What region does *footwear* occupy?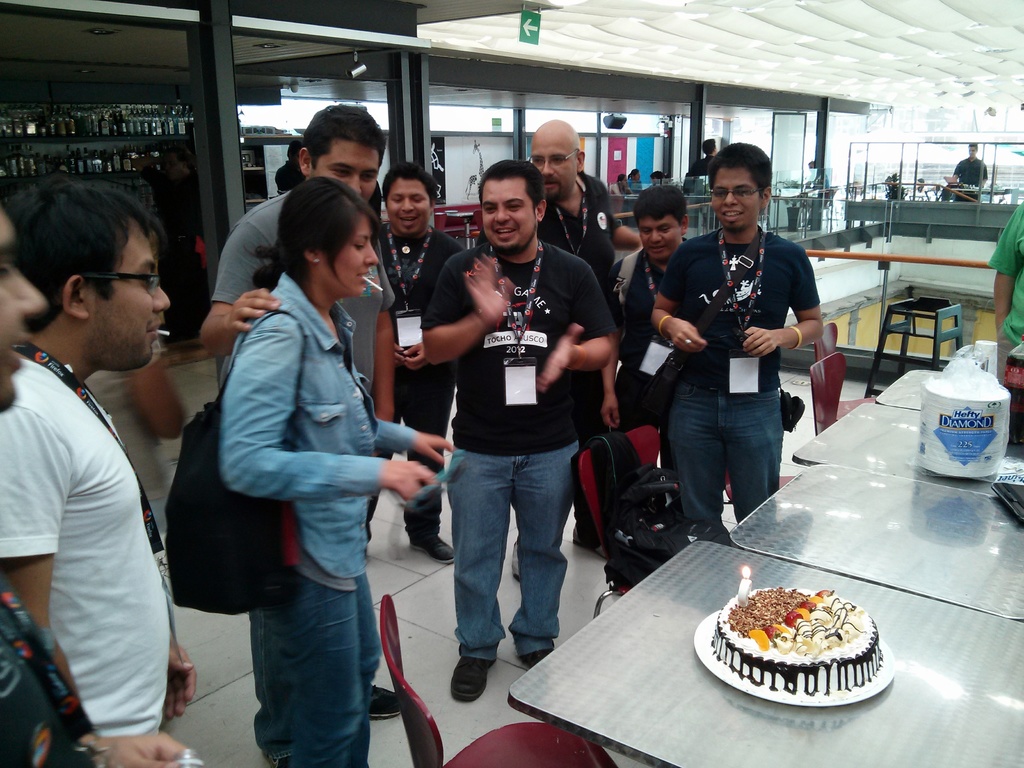
box(412, 534, 456, 564).
